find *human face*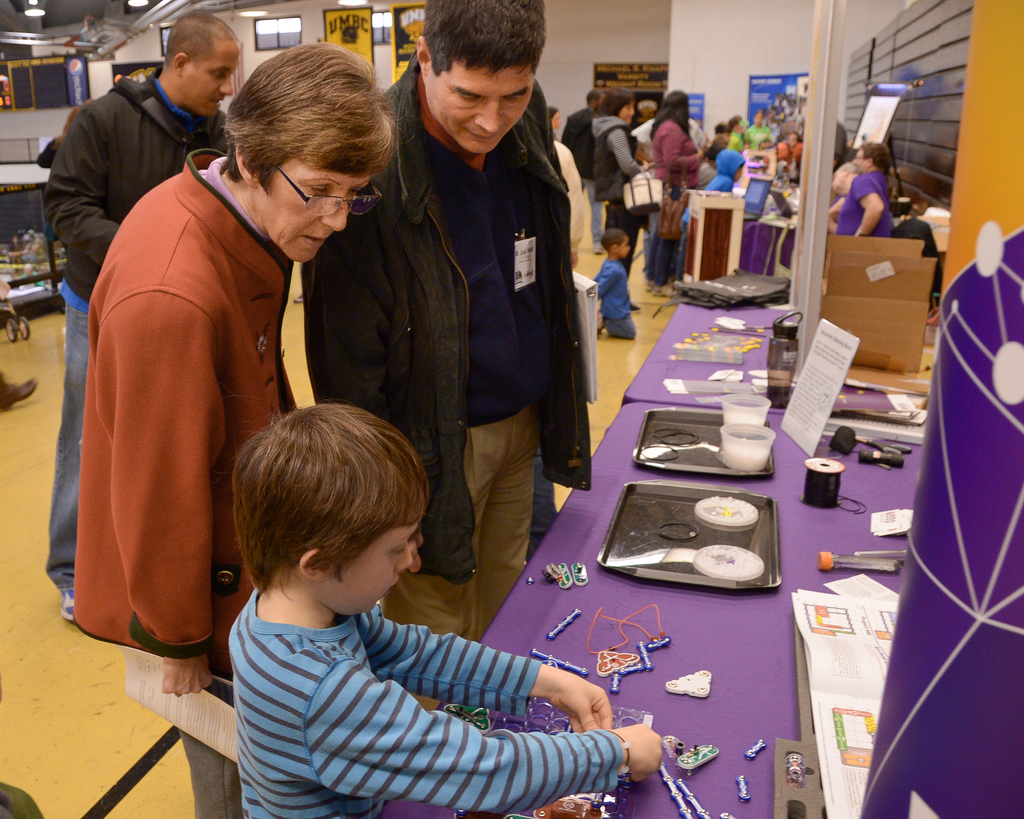
[x1=428, y1=57, x2=532, y2=157]
